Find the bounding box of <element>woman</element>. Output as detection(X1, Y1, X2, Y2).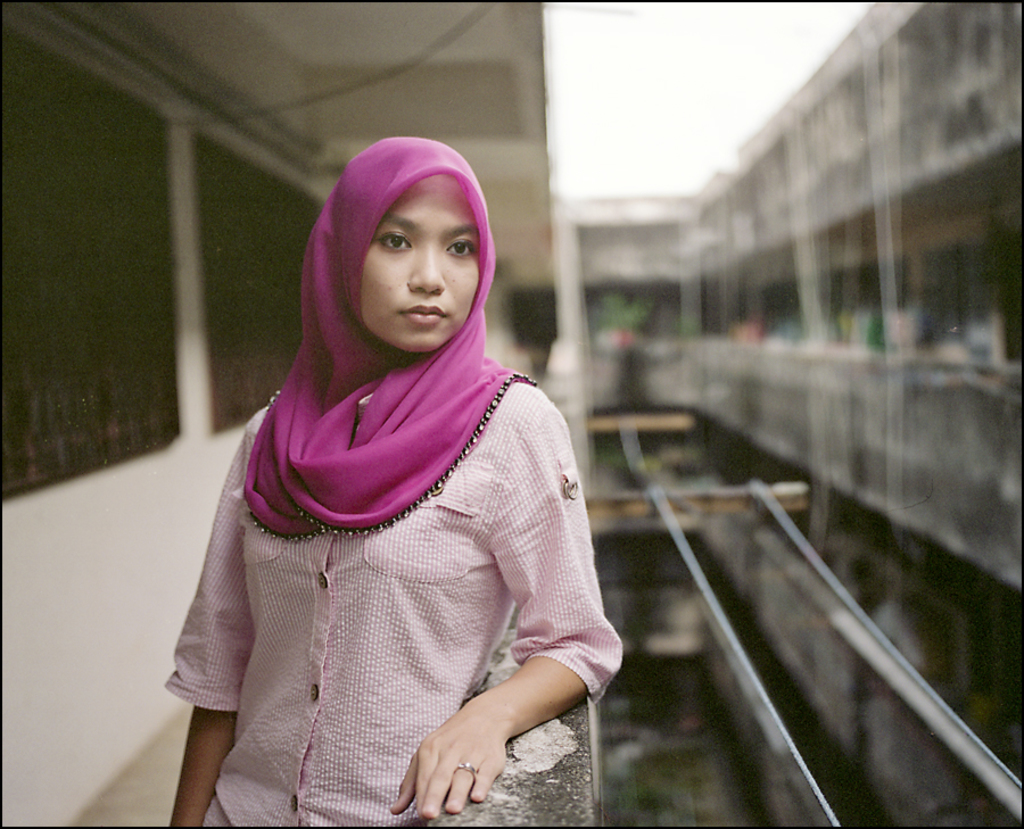
detection(159, 91, 603, 810).
